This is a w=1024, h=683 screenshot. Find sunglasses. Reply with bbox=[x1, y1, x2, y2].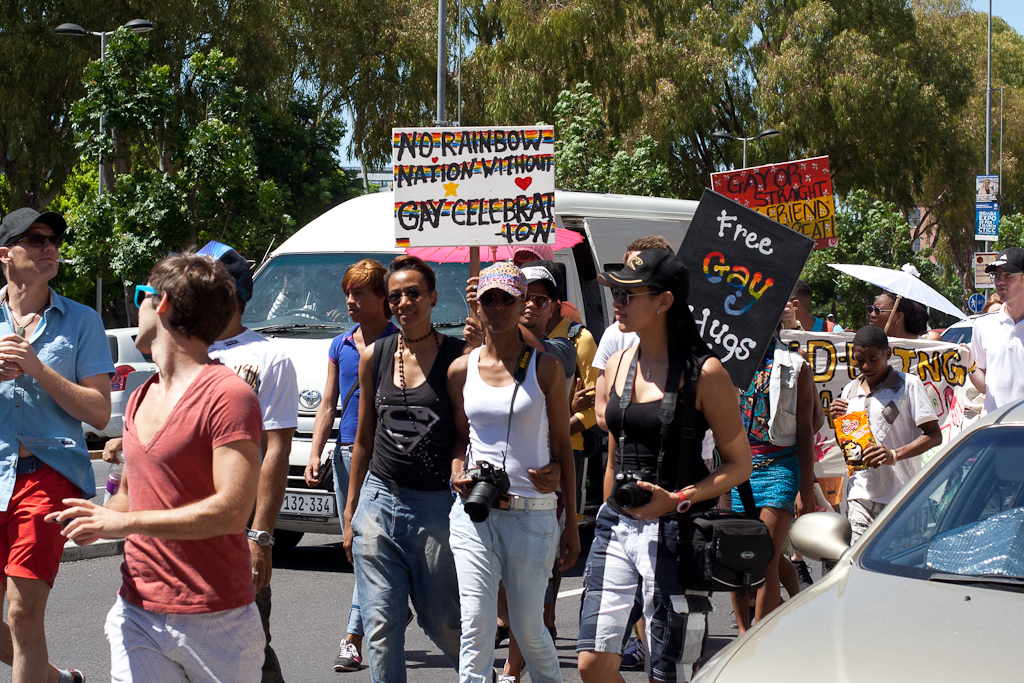
bbox=[523, 290, 552, 312].
